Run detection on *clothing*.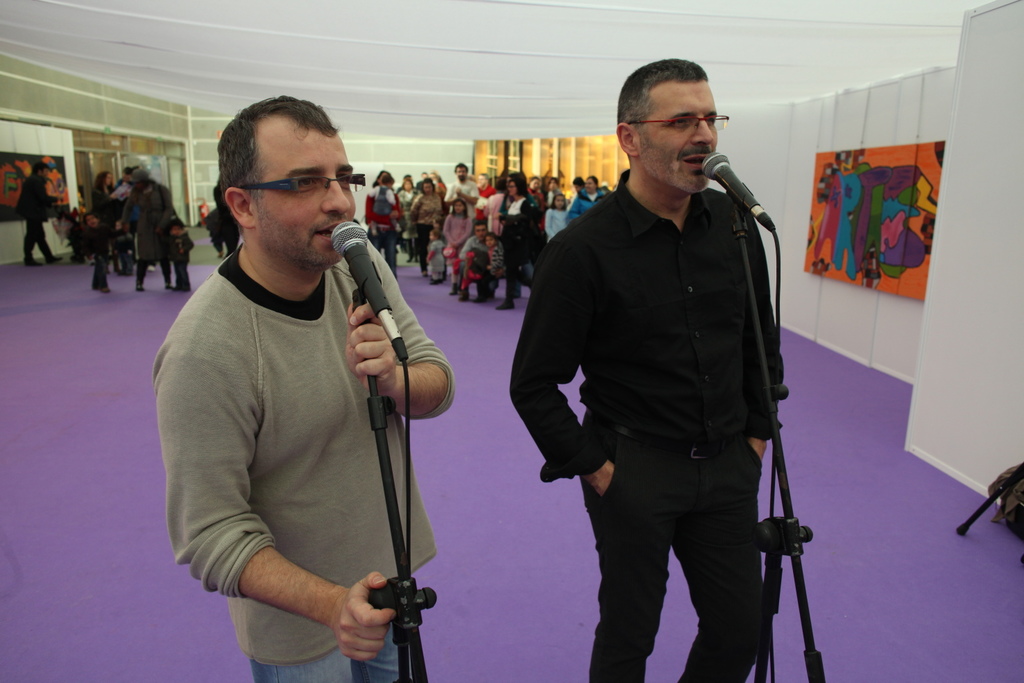
Result: (left=405, top=184, right=443, bottom=269).
